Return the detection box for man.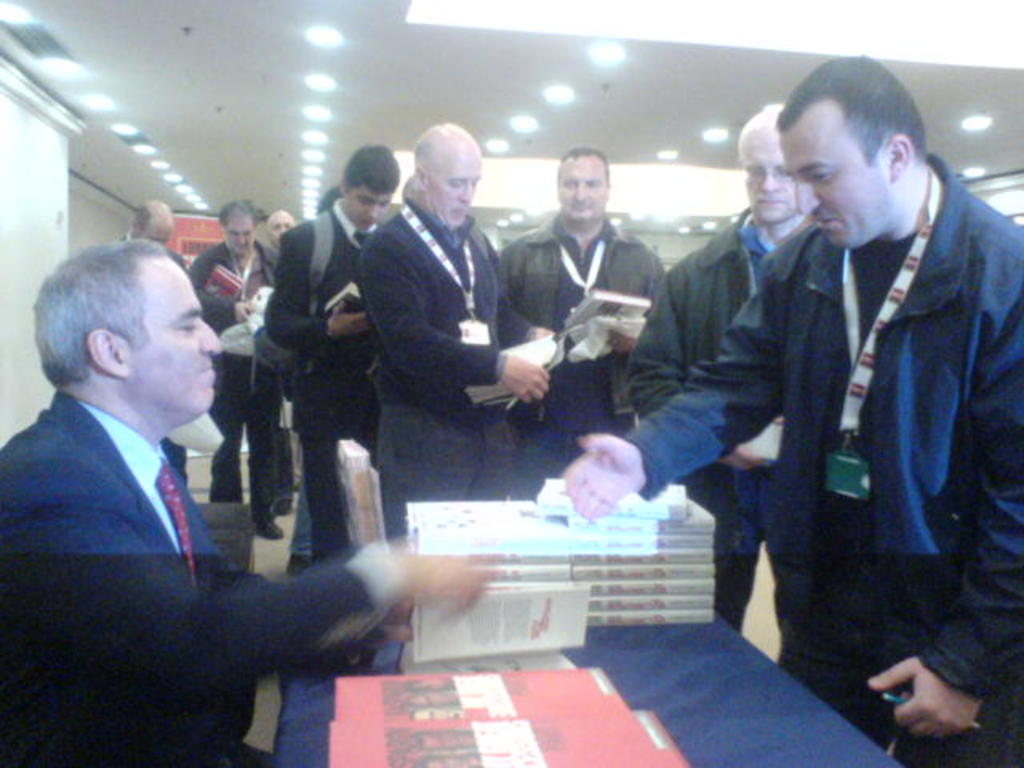
rect(0, 238, 498, 766).
